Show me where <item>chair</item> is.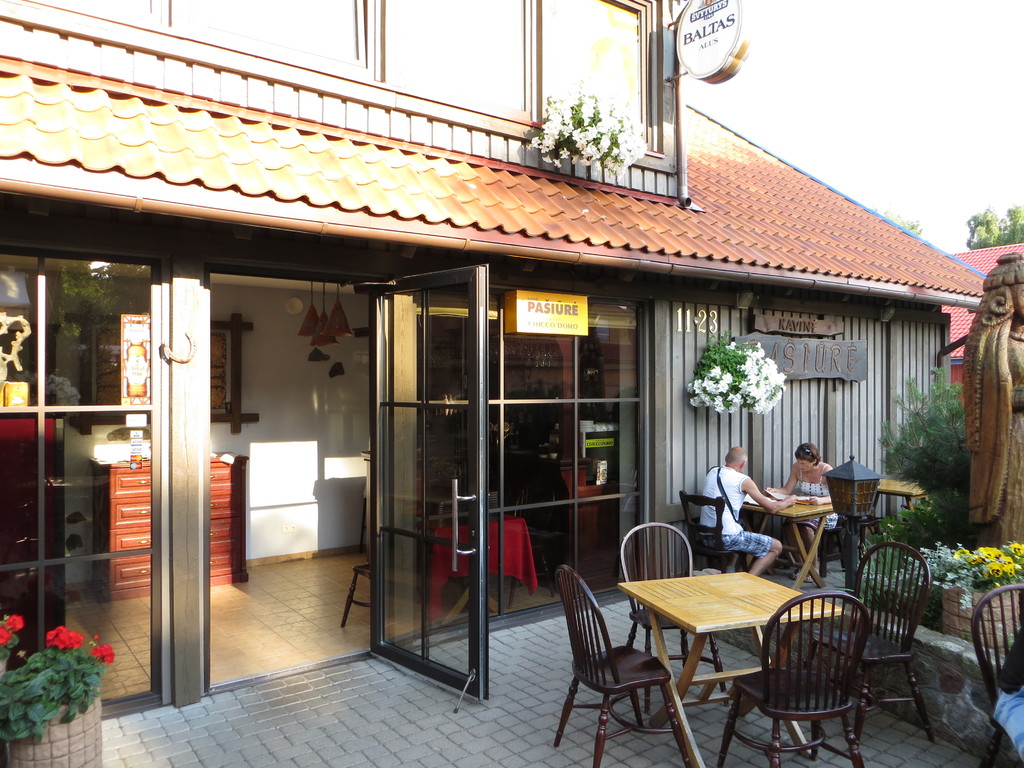
<item>chair</item> is at bbox=[848, 540, 940, 749].
